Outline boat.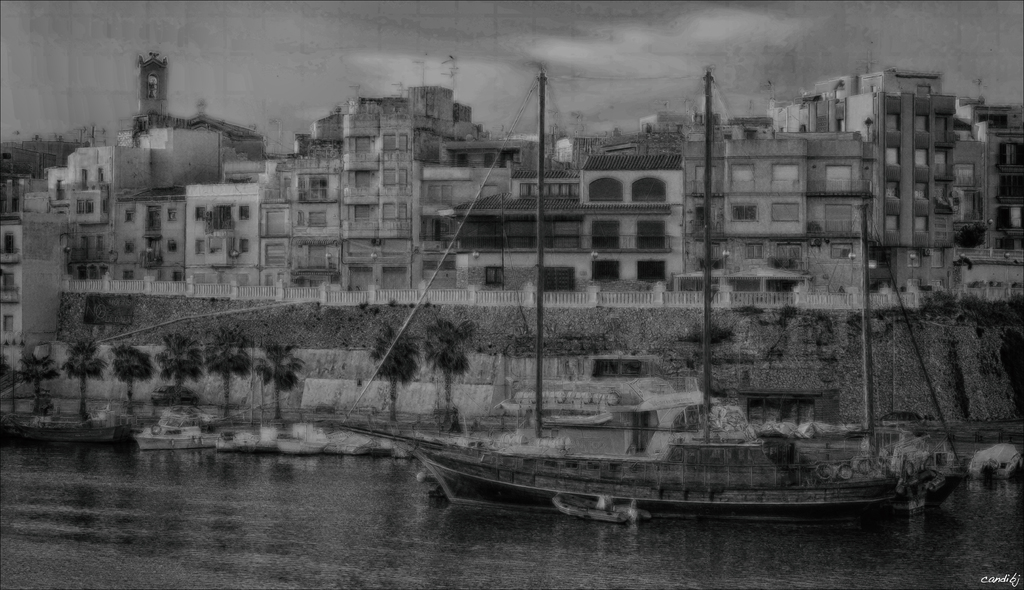
Outline: BBox(500, 400, 652, 429).
